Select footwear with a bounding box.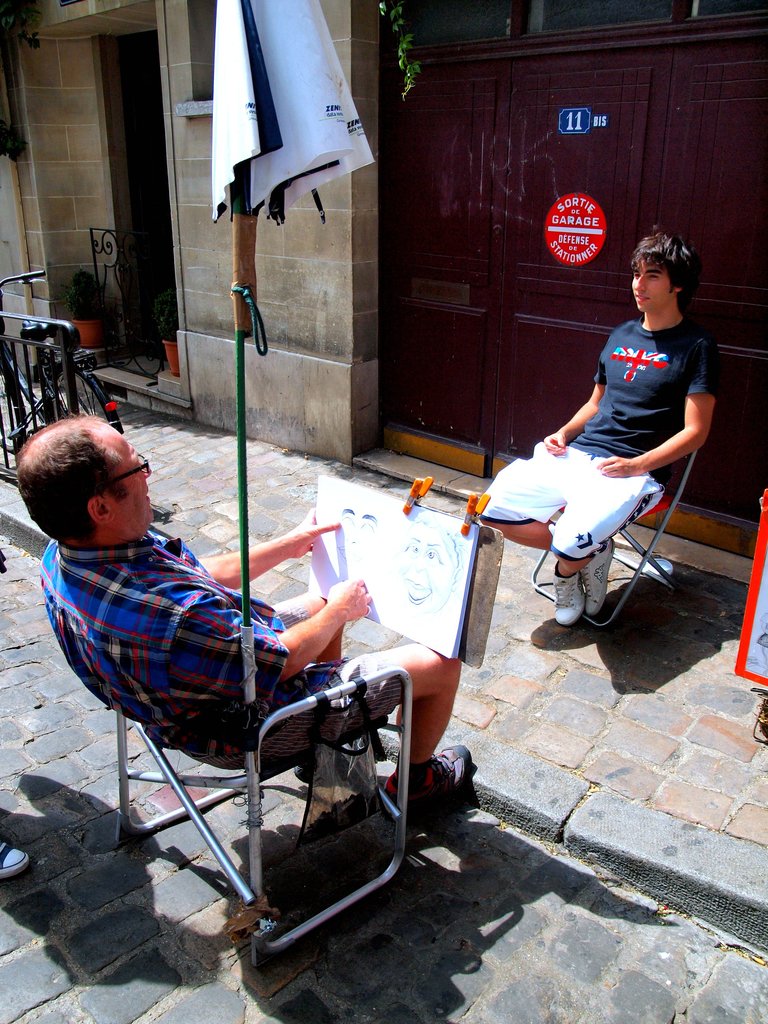
<box>0,838,34,882</box>.
